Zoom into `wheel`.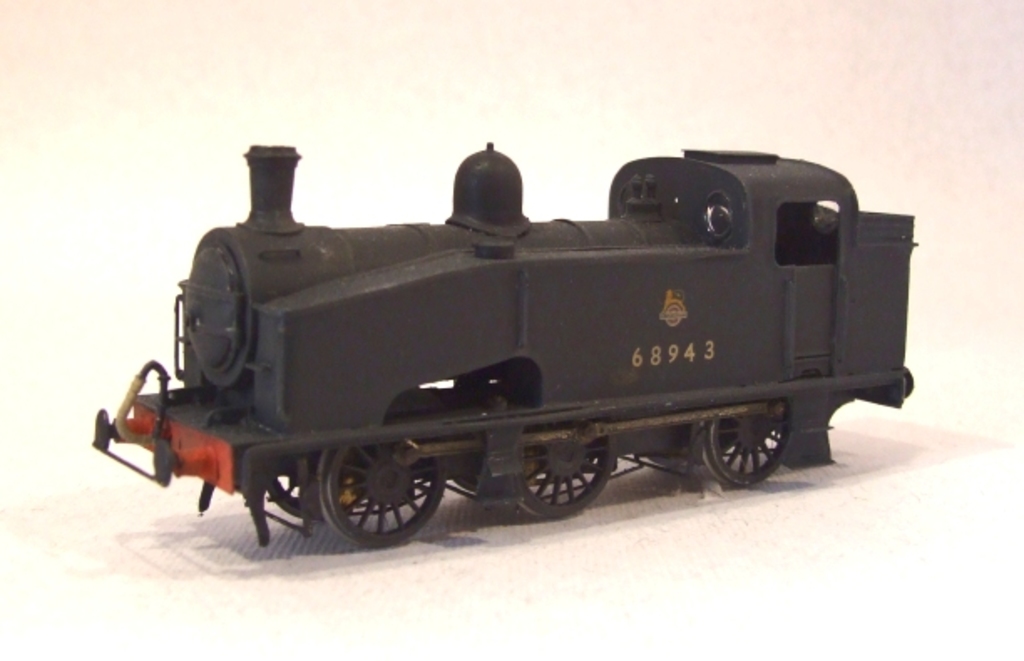
Zoom target: [x1=500, y1=423, x2=617, y2=524].
